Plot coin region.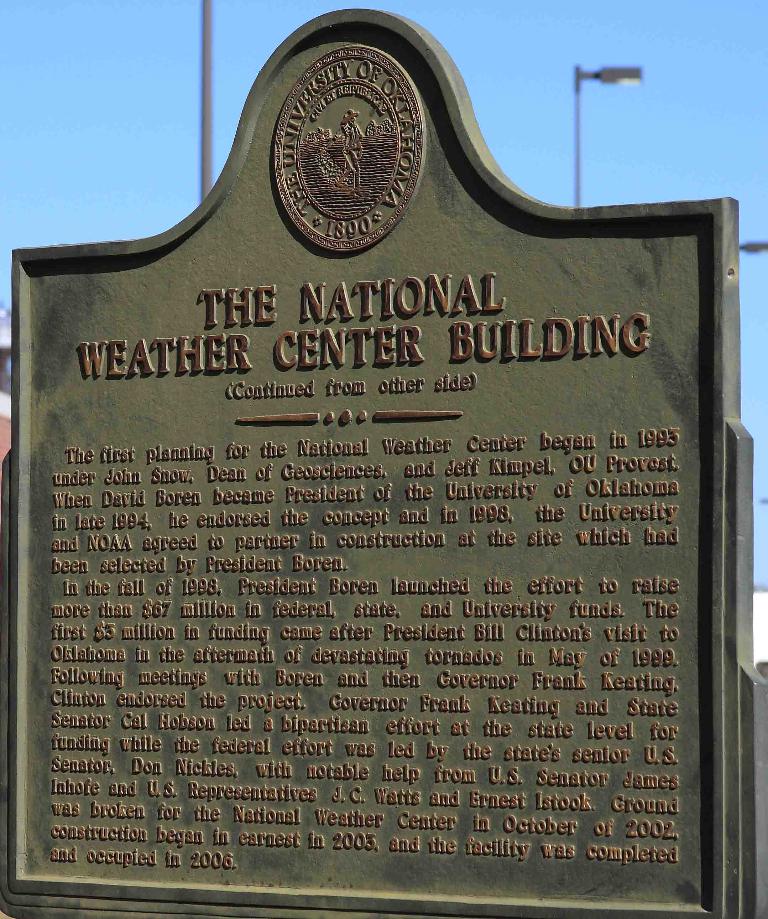
Plotted at (273,45,429,255).
